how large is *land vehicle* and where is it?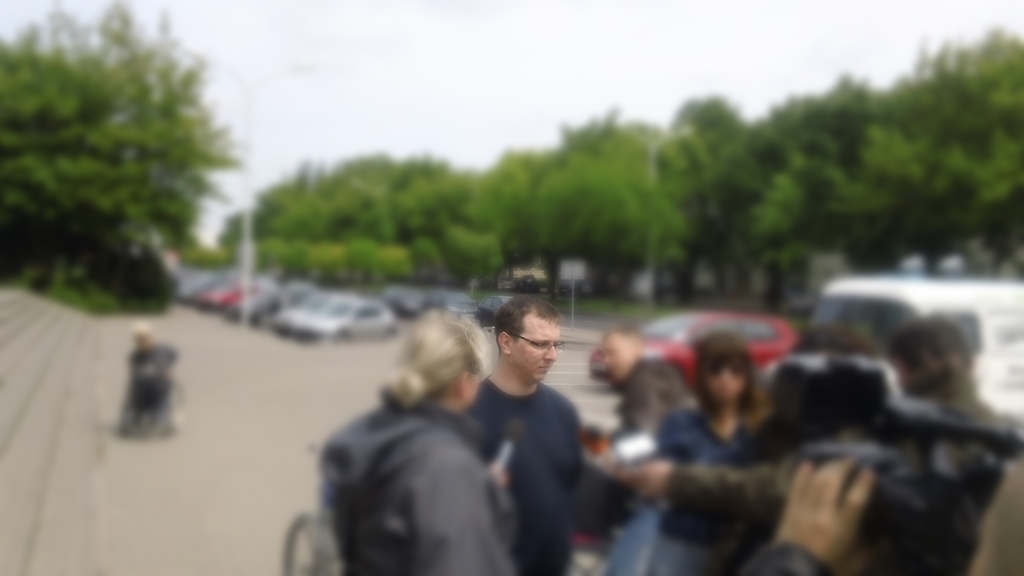
Bounding box: (x1=593, y1=312, x2=797, y2=387).
